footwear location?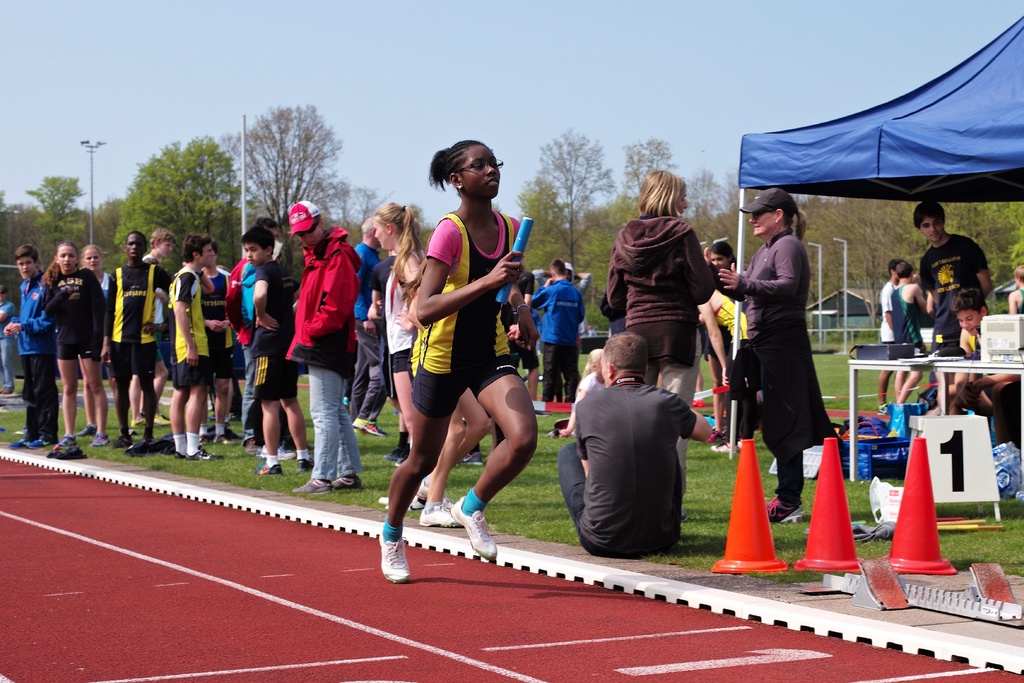
locate(257, 465, 280, 474)
